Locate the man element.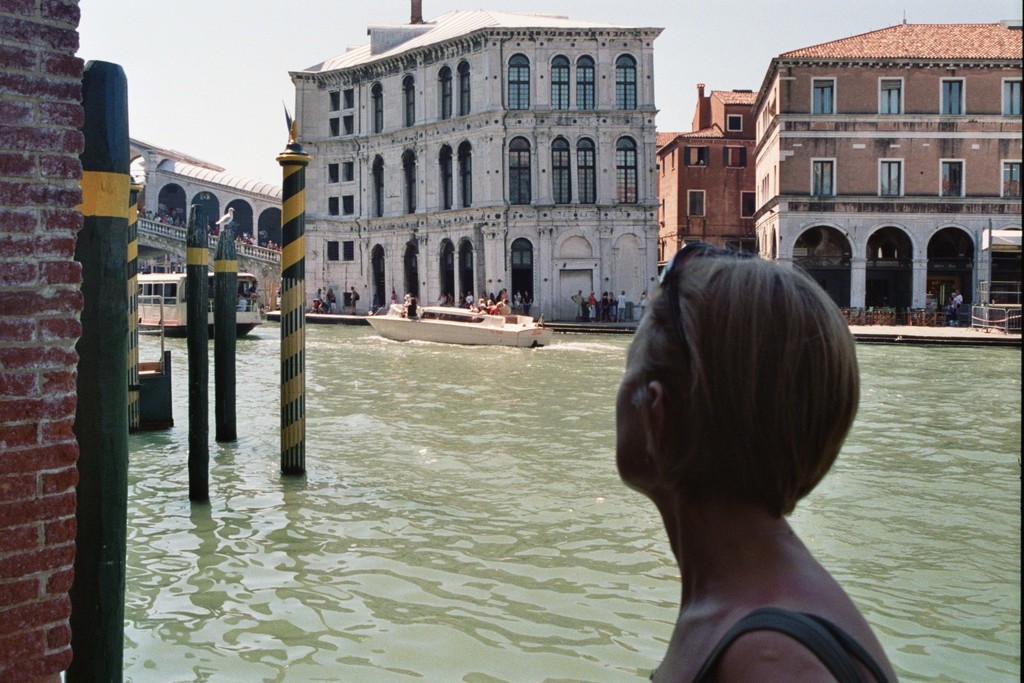
Element bbox: rect(601, 243, 893, 670).
